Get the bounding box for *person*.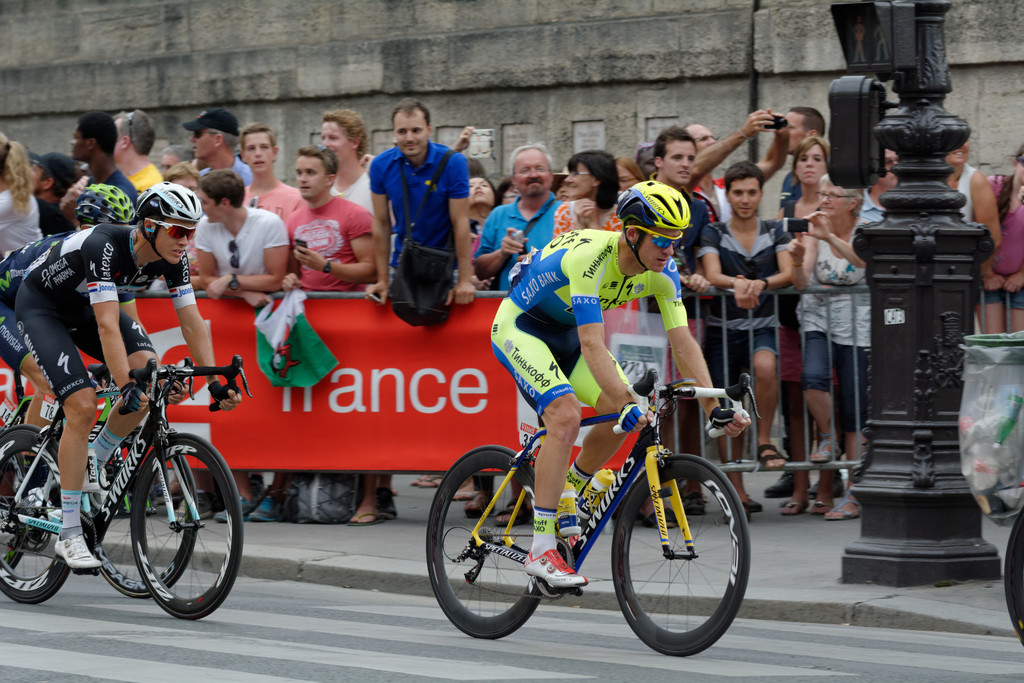
BBox(187, 105, 258, 195).
